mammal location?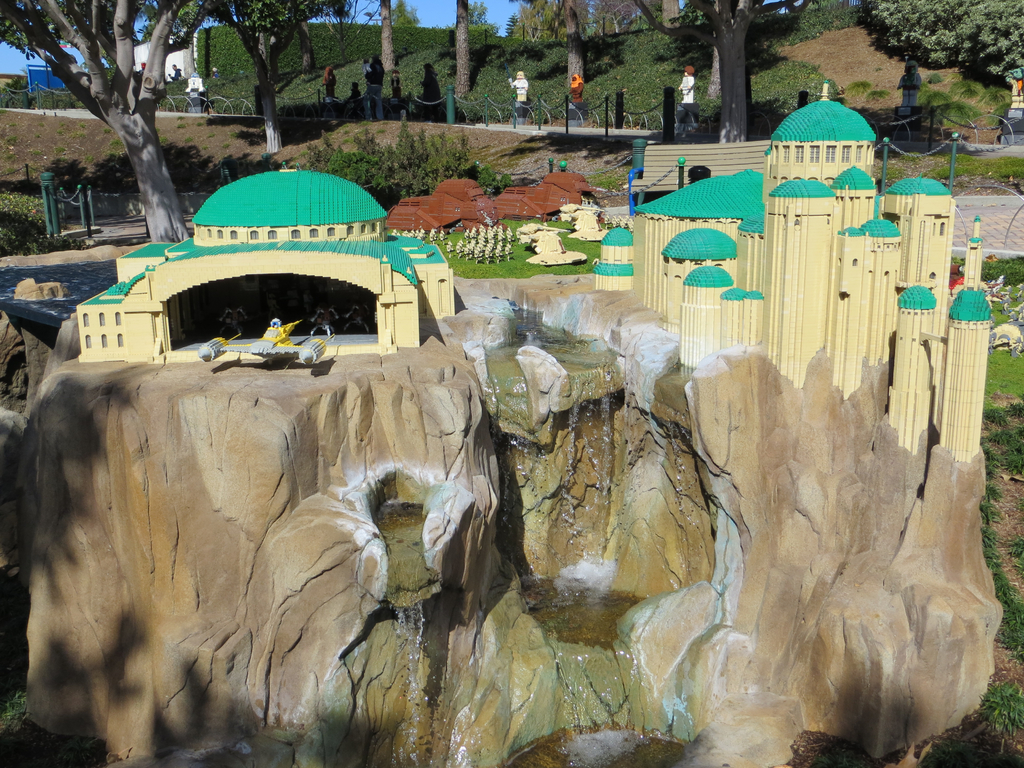
{"x1": 501, "y1": 60, "x2": 534, "y2": 133}
